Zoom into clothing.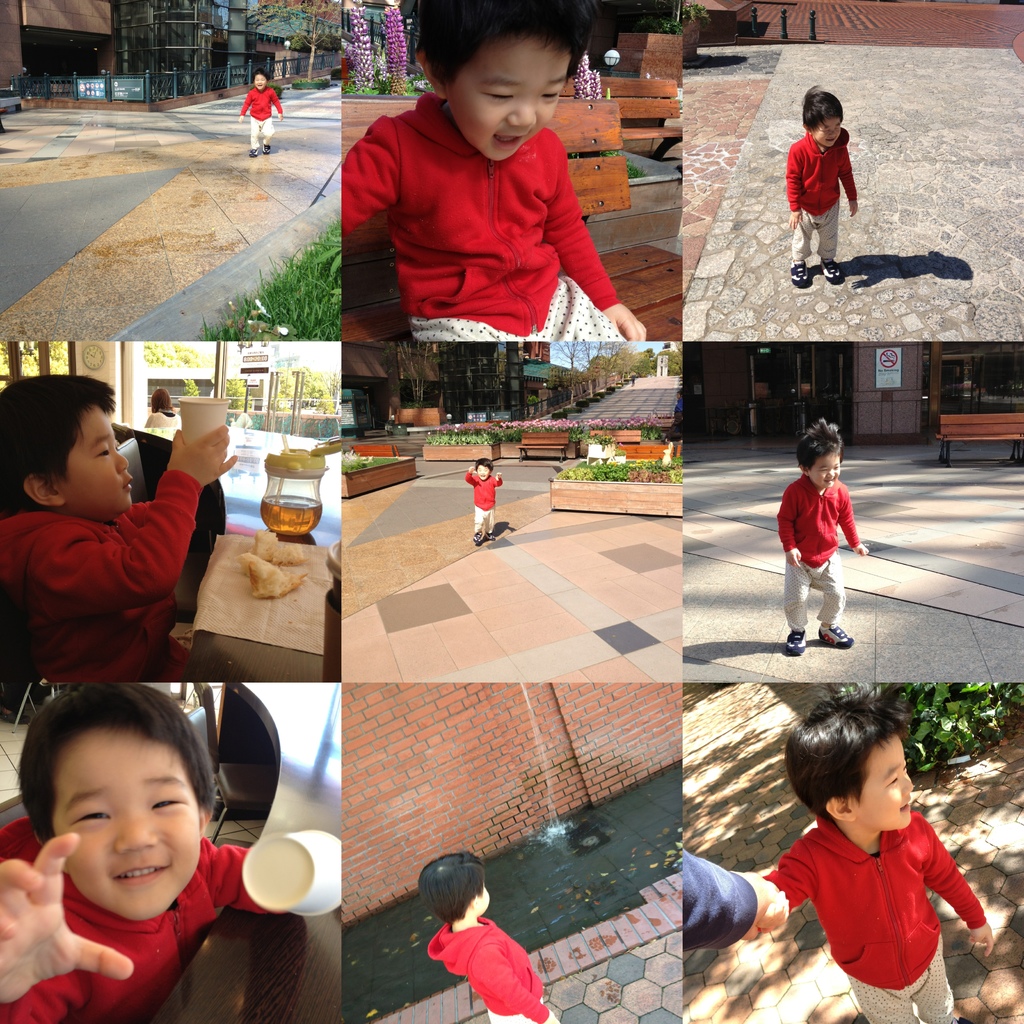
Zoom target: locate(0, 466, 195, 681).
